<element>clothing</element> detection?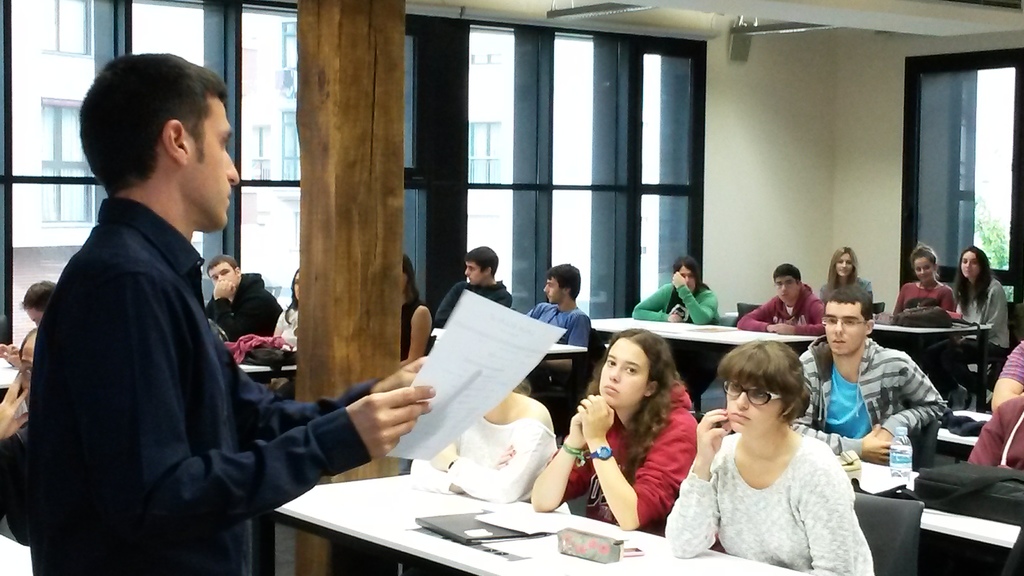
662, 431, 876, 575
